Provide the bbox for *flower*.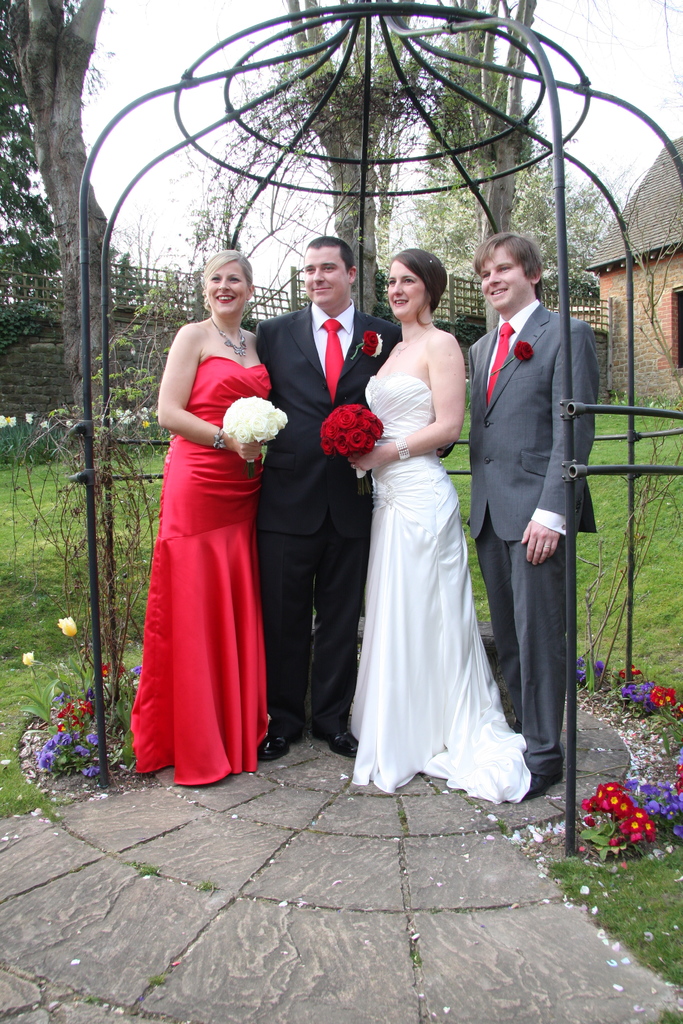
[360,331,376,352].
